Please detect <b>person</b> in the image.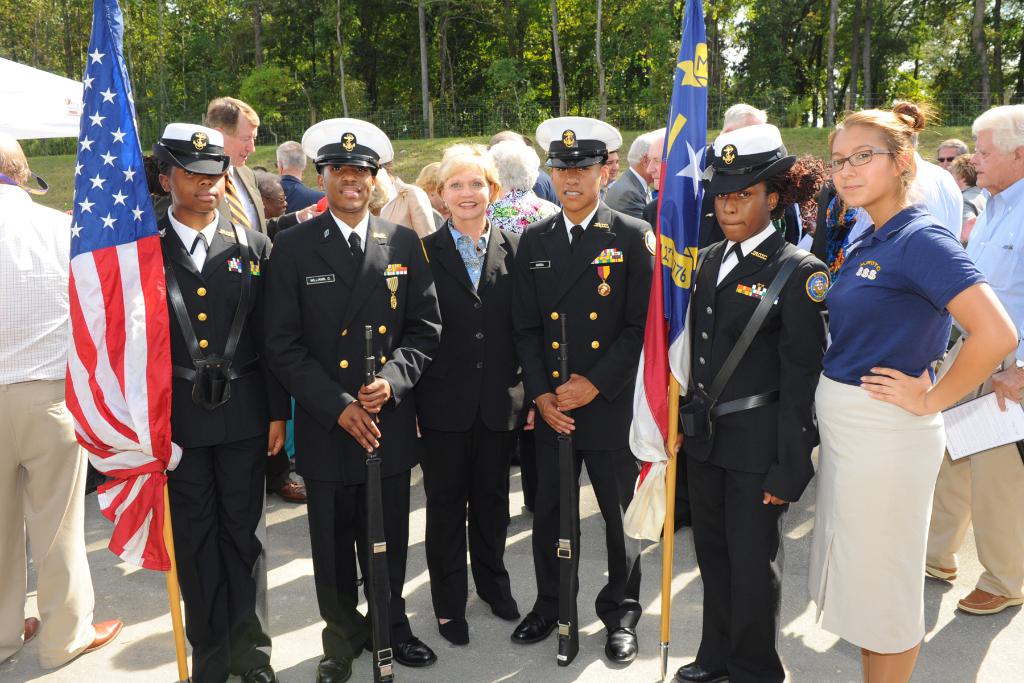
488:142:561:236.
